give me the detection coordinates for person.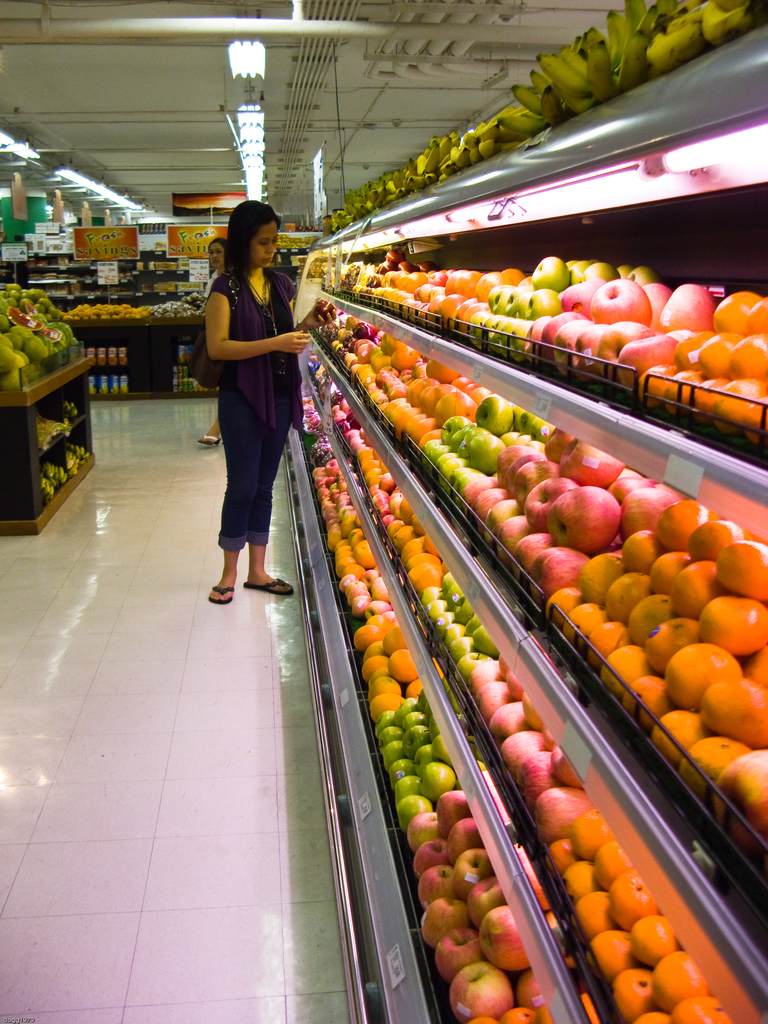
bbox(194, 184, 295, 637).
